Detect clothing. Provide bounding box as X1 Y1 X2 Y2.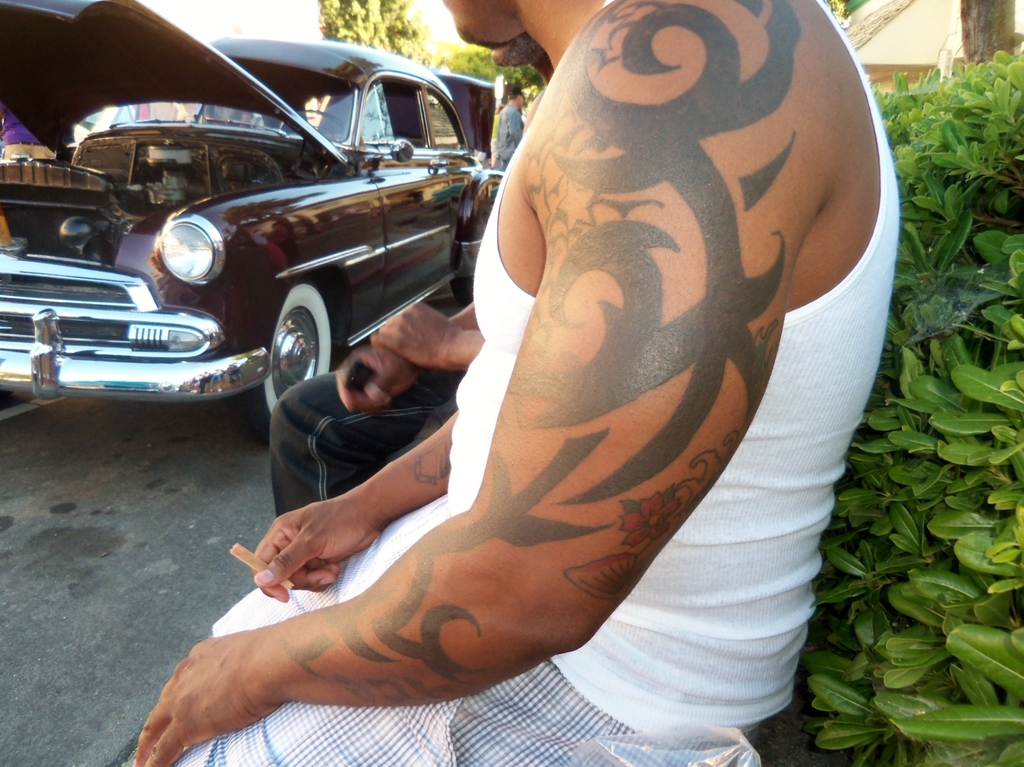
492 103 524 163.
